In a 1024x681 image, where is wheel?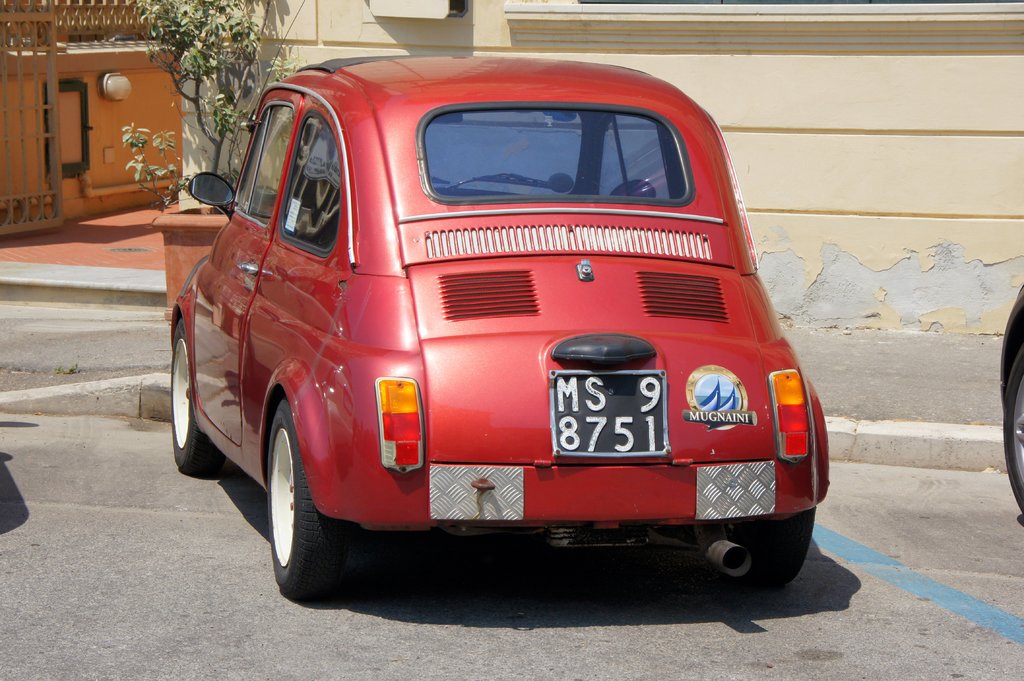
[left=268, top=398, right=356, bottom=594].
